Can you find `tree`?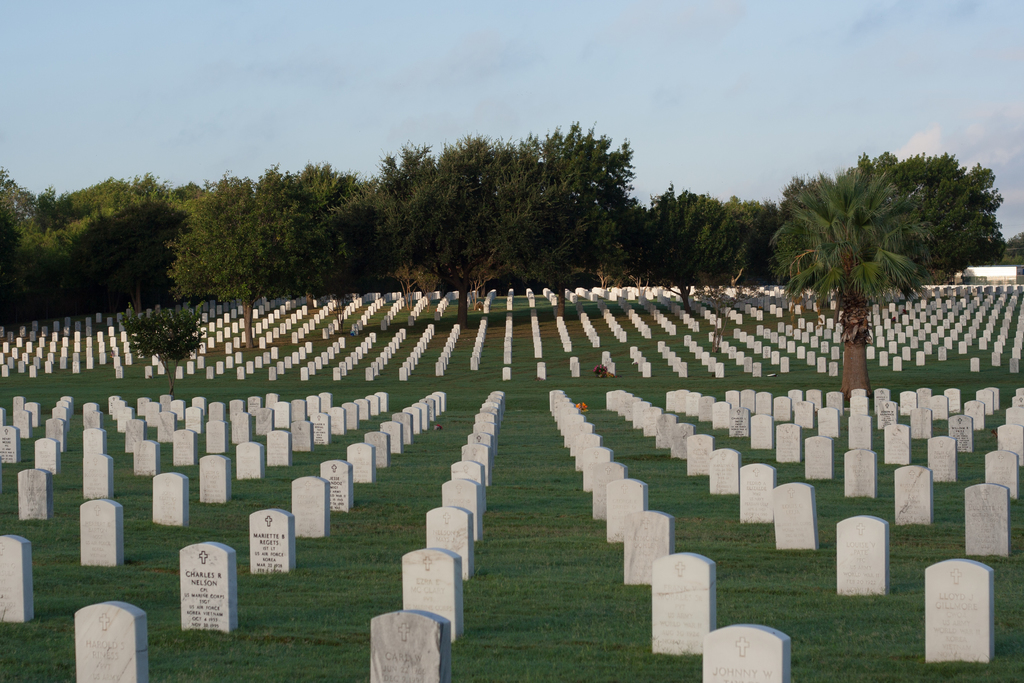
Yes, bounding box: <bbox>727, 190, 769, 281</bbox>.
